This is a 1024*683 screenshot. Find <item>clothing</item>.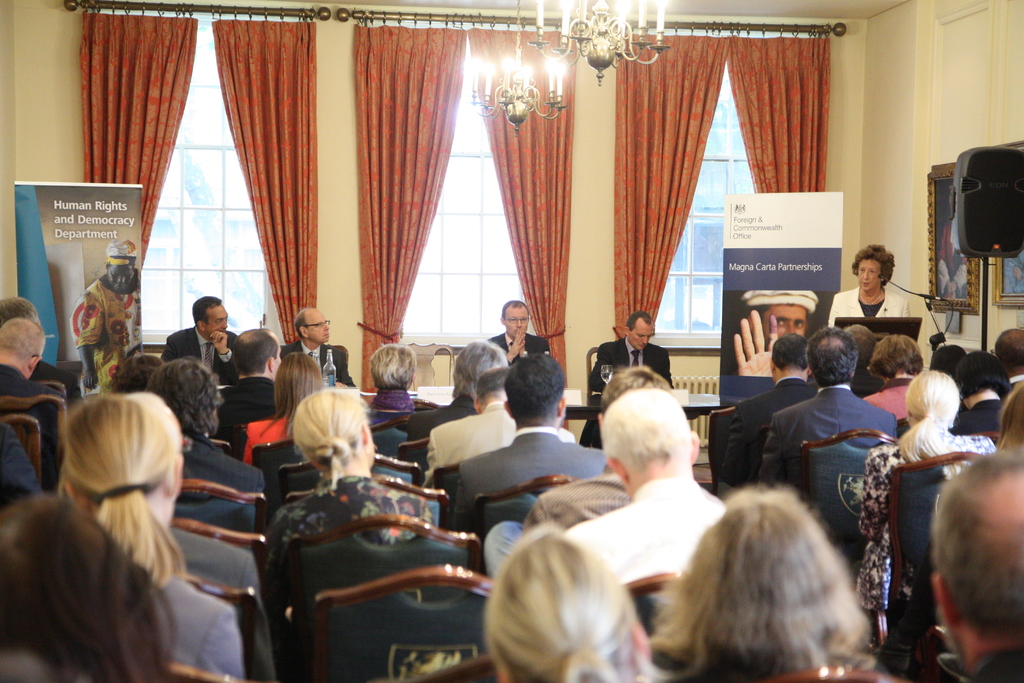
Bounding box: bbox=[278, 334, 354, 384].
